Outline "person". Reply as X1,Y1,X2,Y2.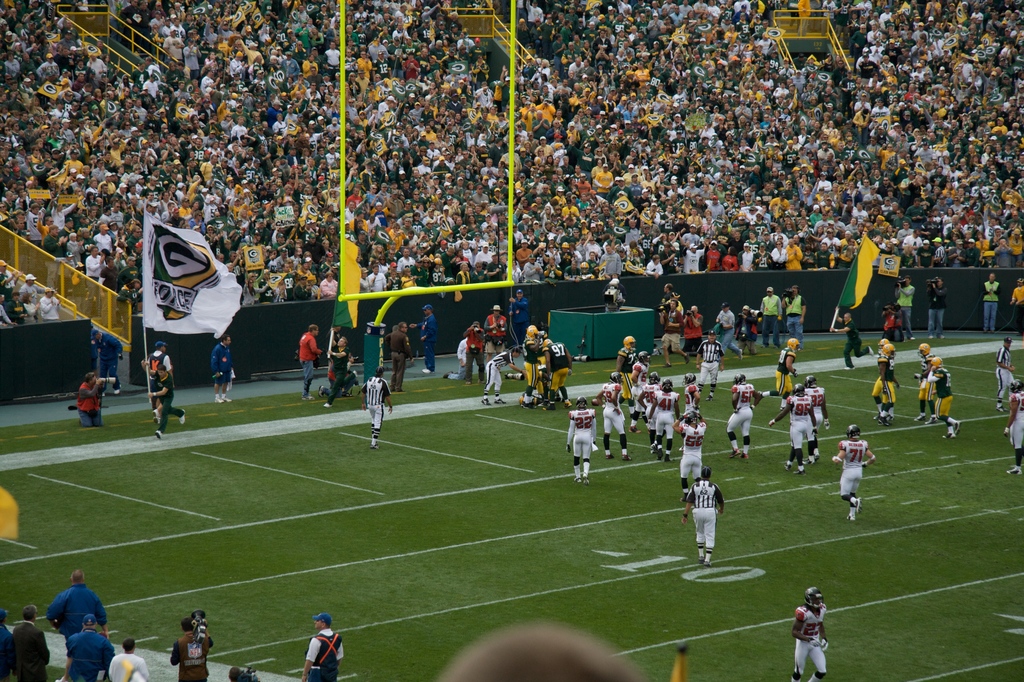
966,38,989,73.
